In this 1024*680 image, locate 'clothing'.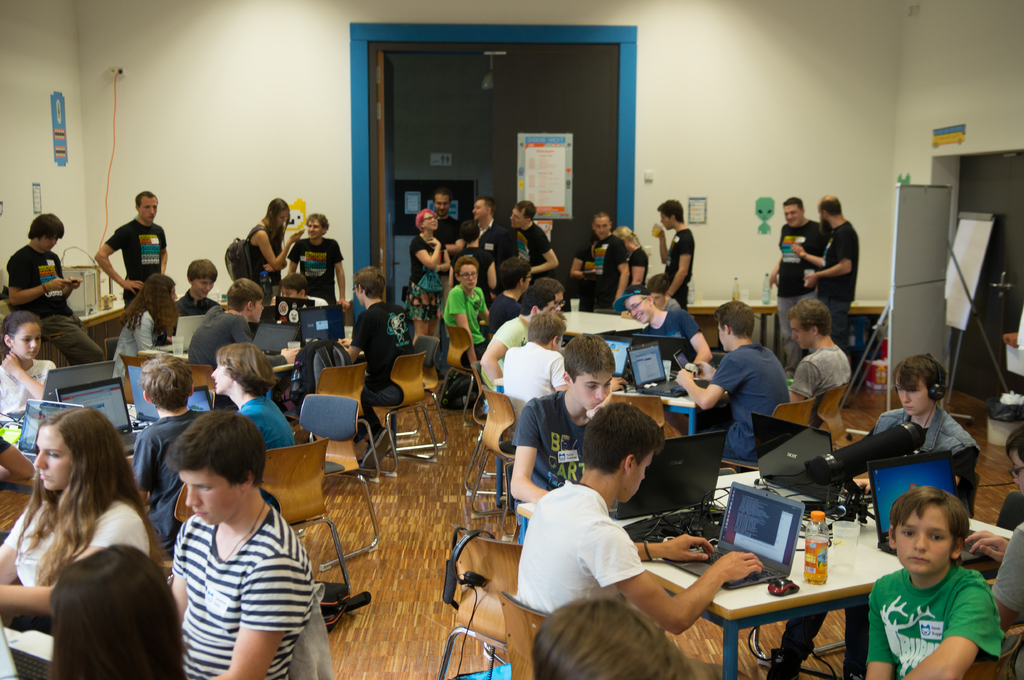
Bounding box: (769,209,830,354).
